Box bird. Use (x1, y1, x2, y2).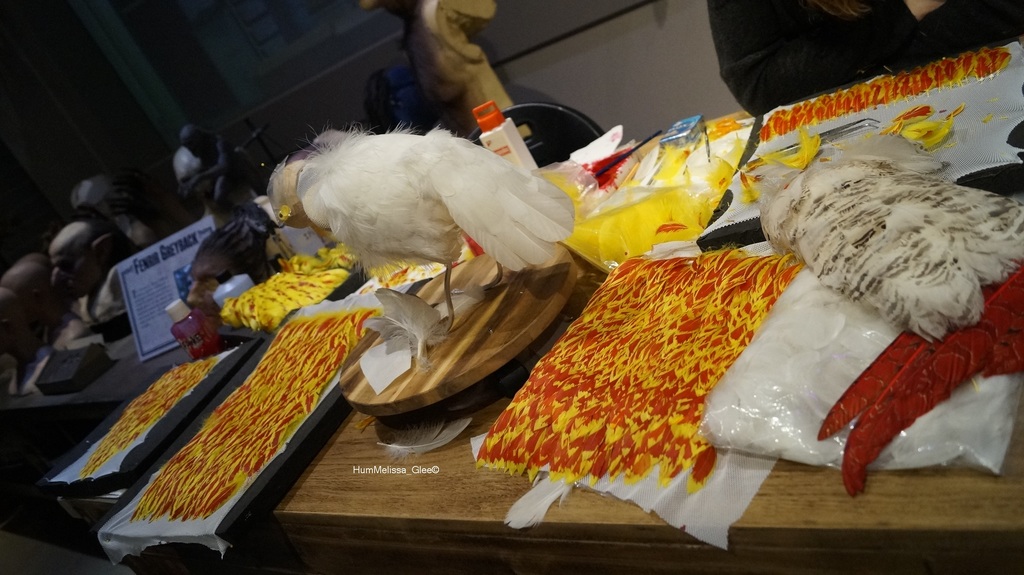
(259, 119, 573, 377).
